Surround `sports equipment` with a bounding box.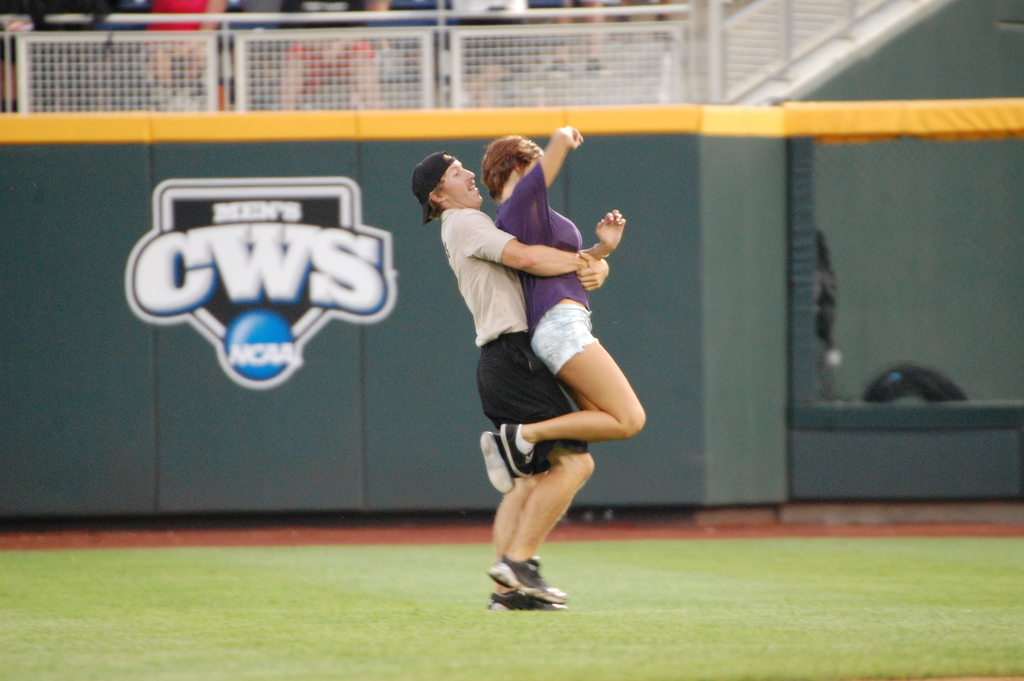
<region>489, 557, 566, 601</region>.
